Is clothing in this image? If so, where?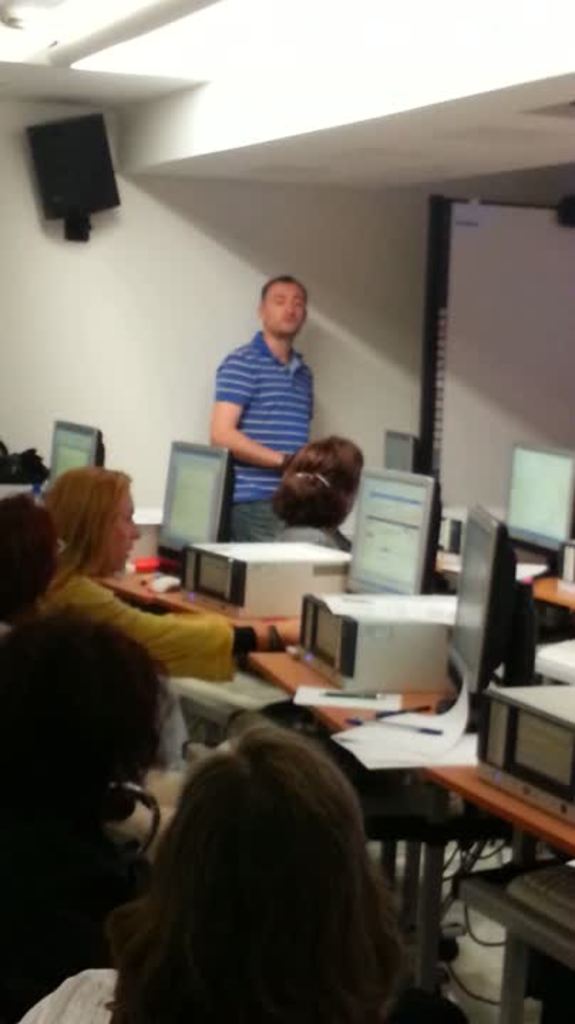
Yes, at (x1=195, y1=296, x2=337, y2=533).
